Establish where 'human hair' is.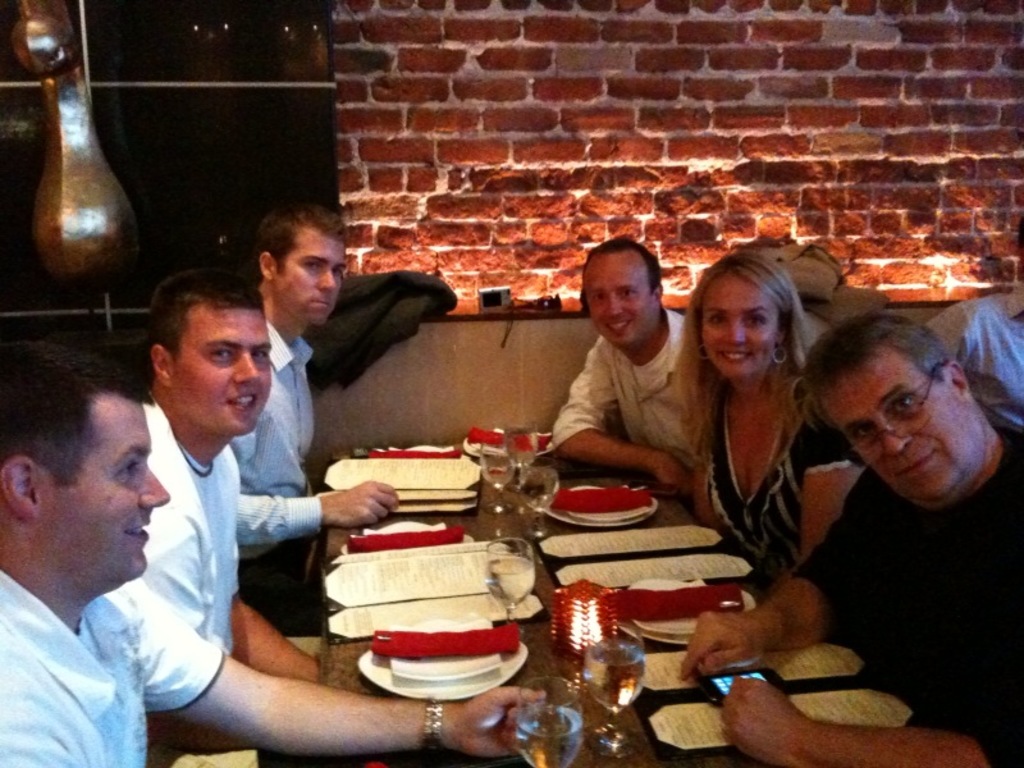
Established at bbox(590, 232, 662, 291).
